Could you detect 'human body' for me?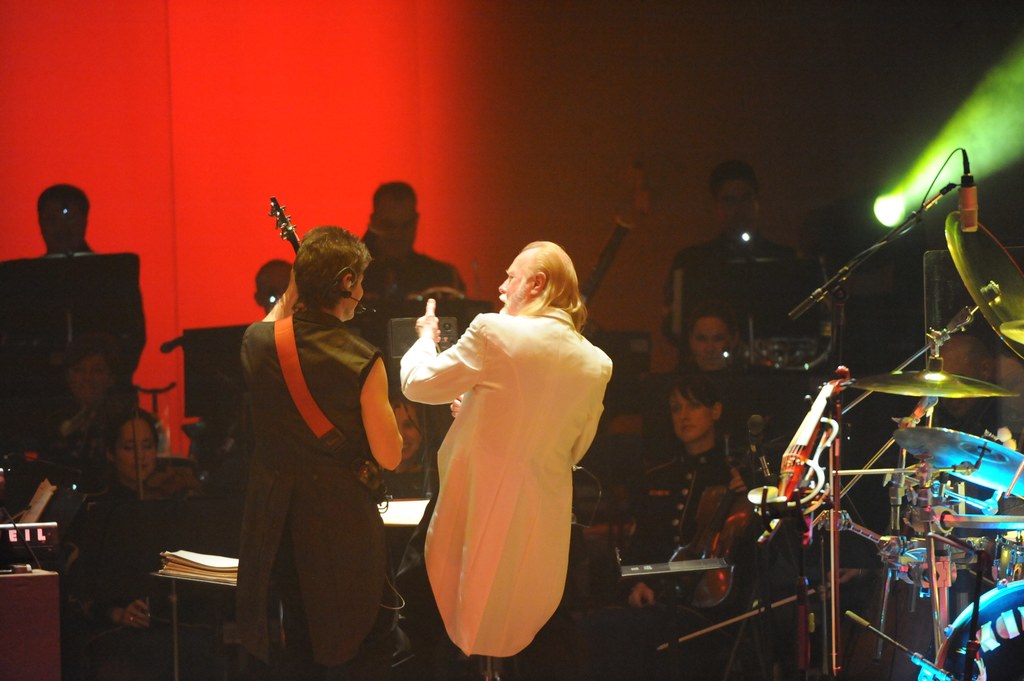
Detection result: locate(51, 406, 217, 680).
